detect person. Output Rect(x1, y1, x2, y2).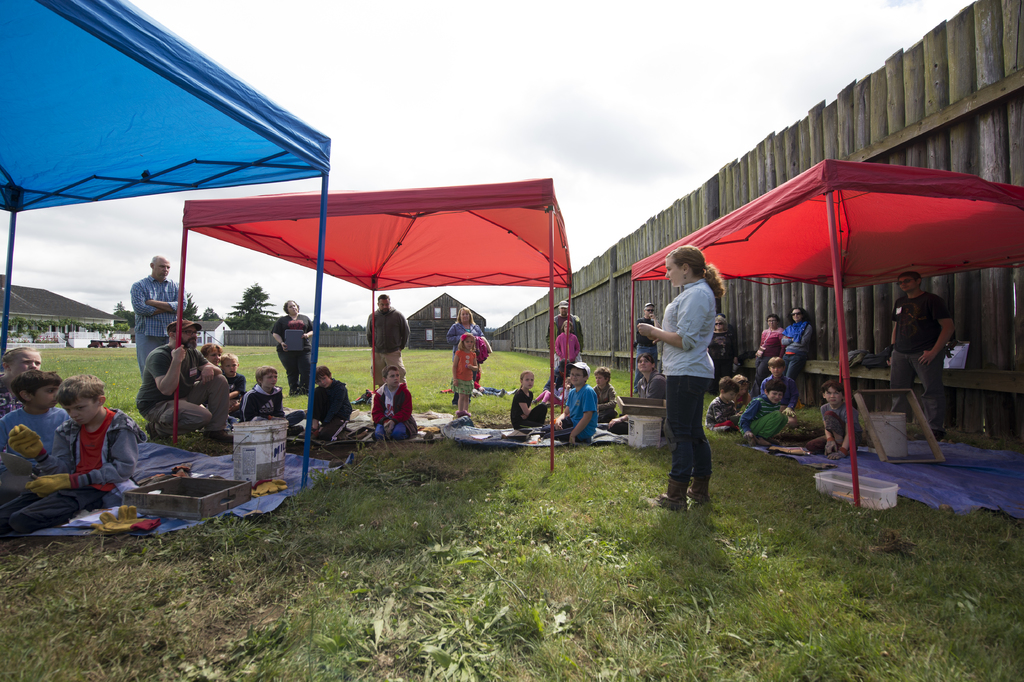
Rect(632, 245, 722, 518).
